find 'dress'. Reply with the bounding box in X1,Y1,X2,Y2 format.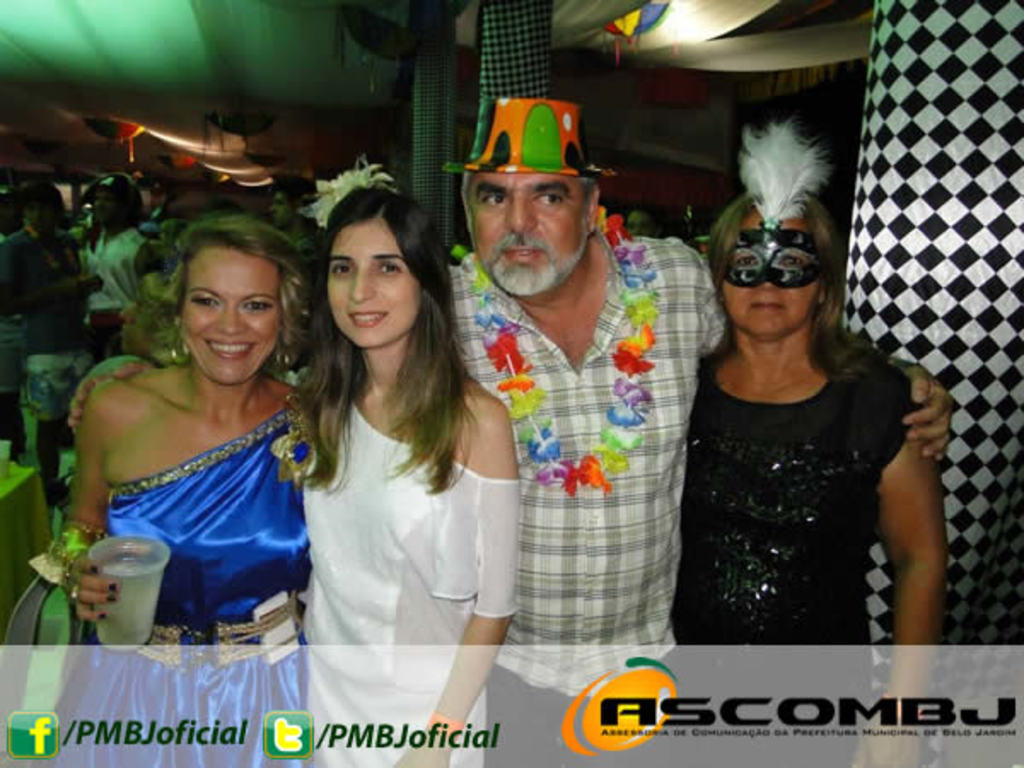
664,348,916,766.
